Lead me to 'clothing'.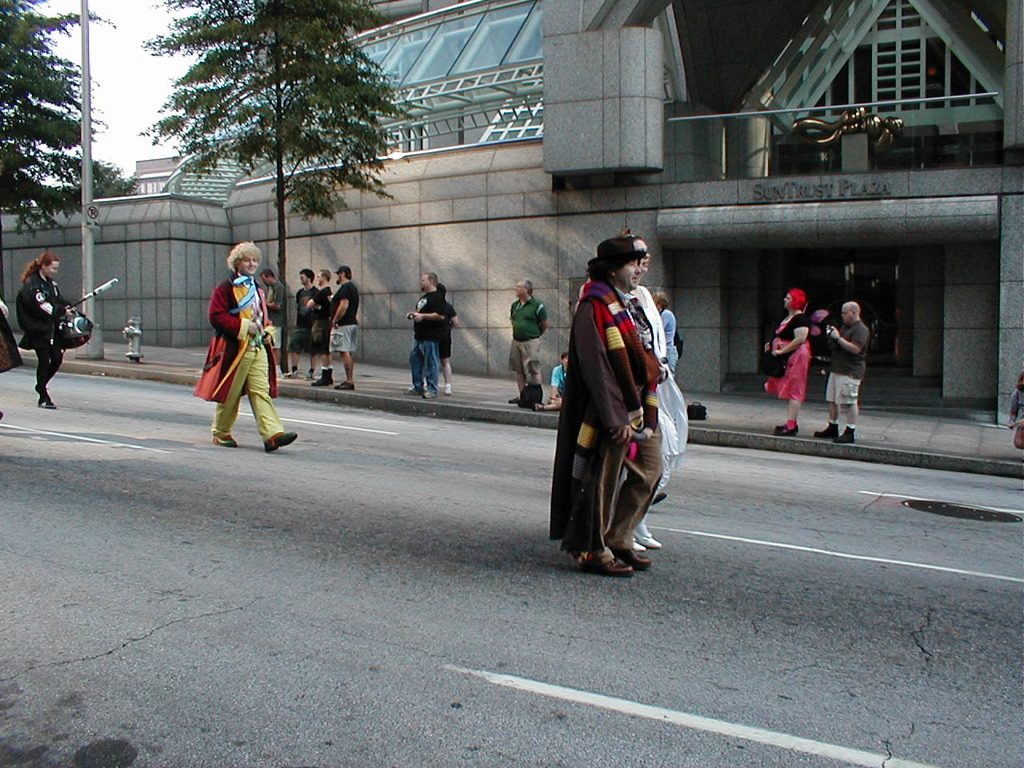
Lead to select_region(549, 359, 568, 393).
